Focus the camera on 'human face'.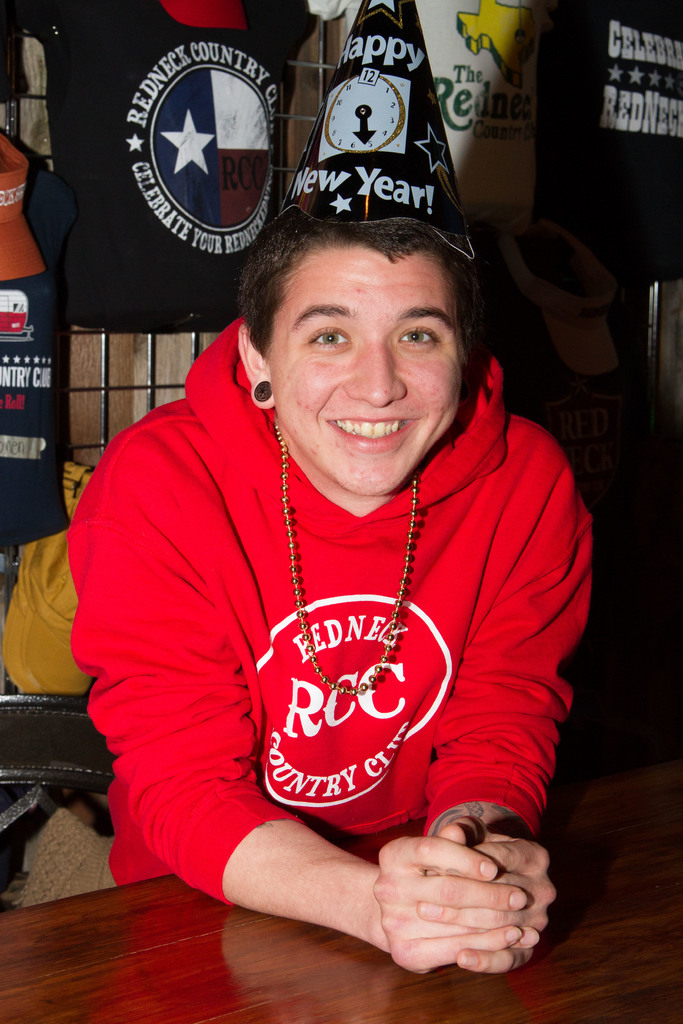
Focus region: 271 249 460 497.
